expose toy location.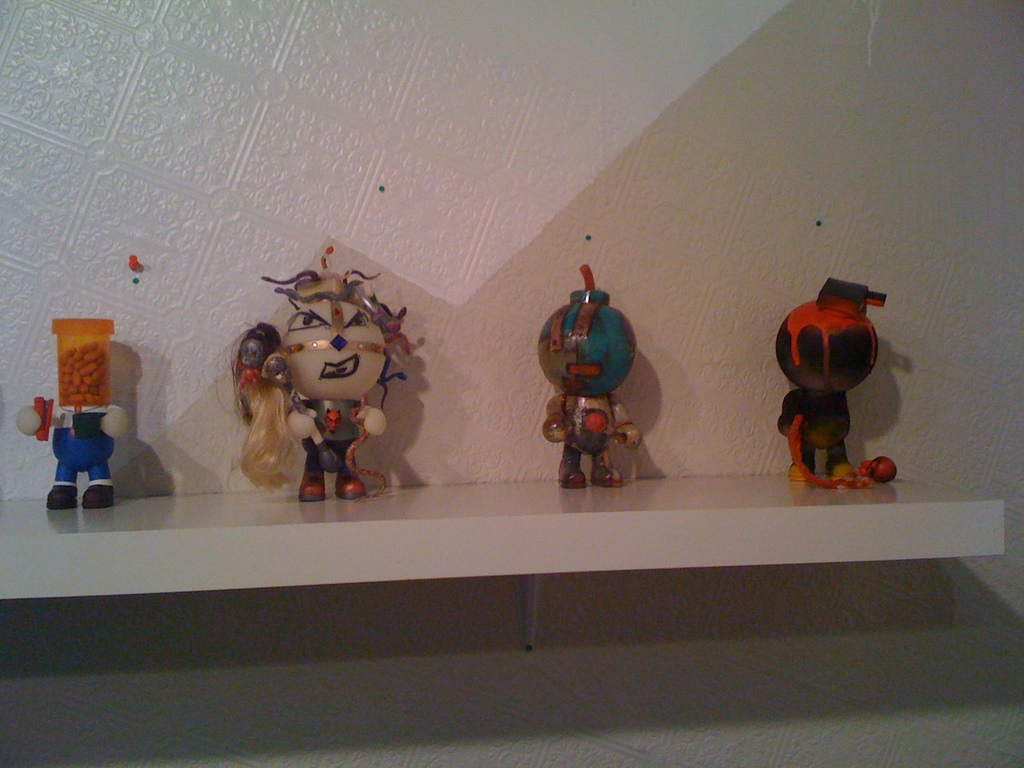
Exposed at select_region(29, 392, 116, 516).
